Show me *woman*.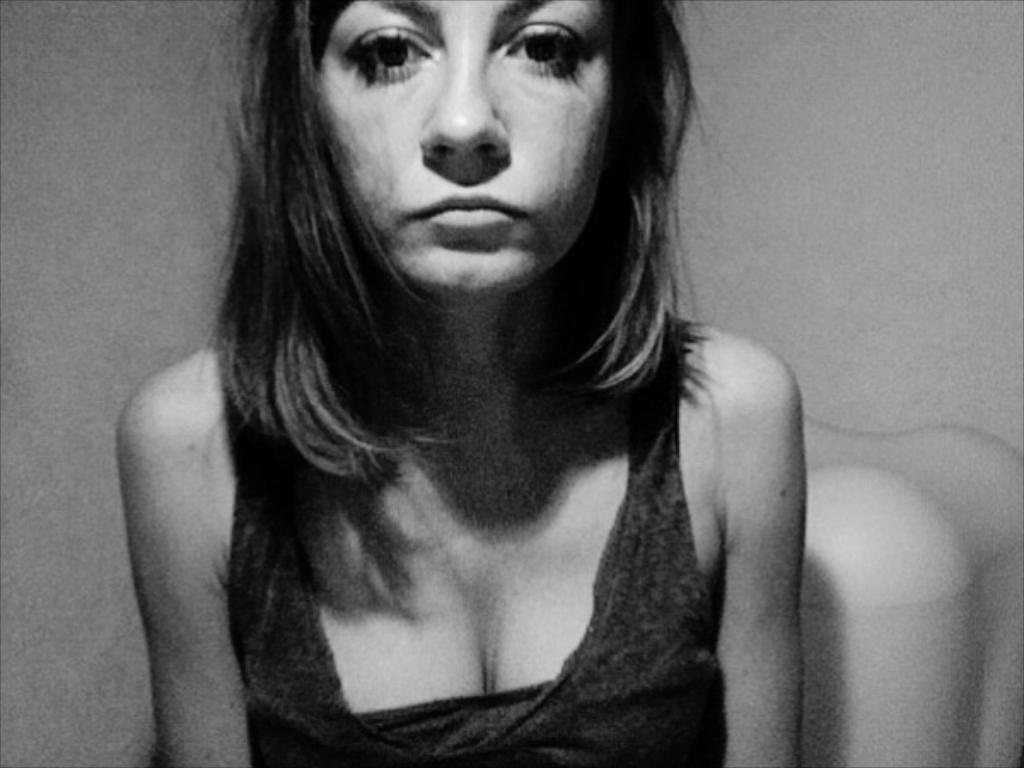
*woman* is here: rect(111, 0, 804, 766).
